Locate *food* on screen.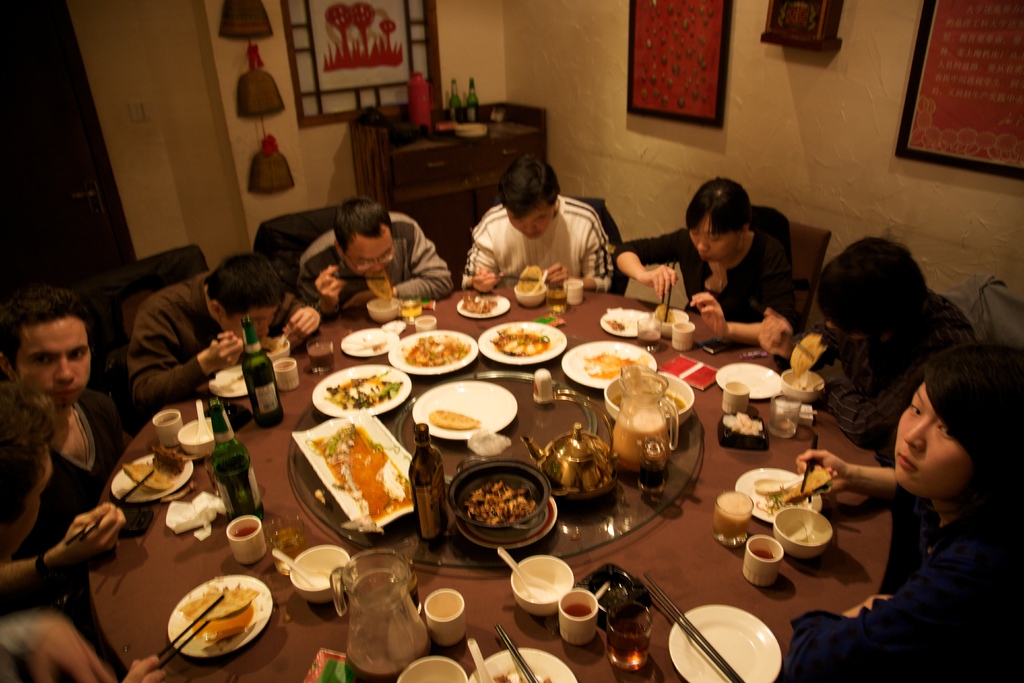
On screen at bbox=[465, 481, 538, 525].
